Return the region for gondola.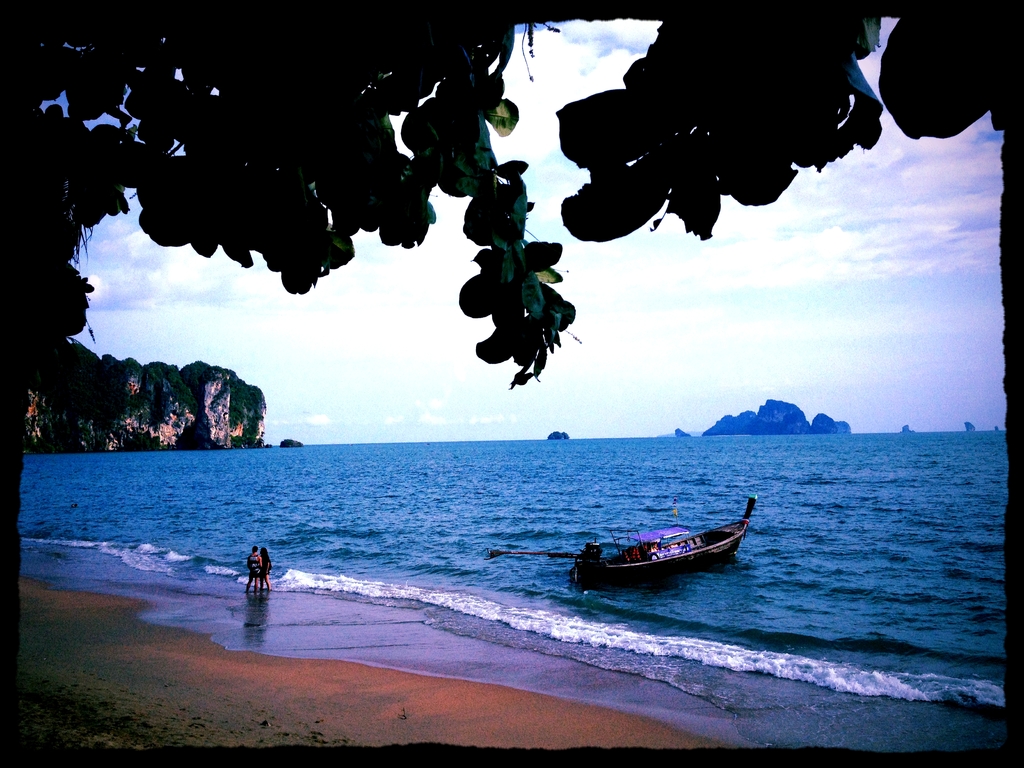
{"left": 572, "top": 506, "right": 765, "bottom": 588}.
